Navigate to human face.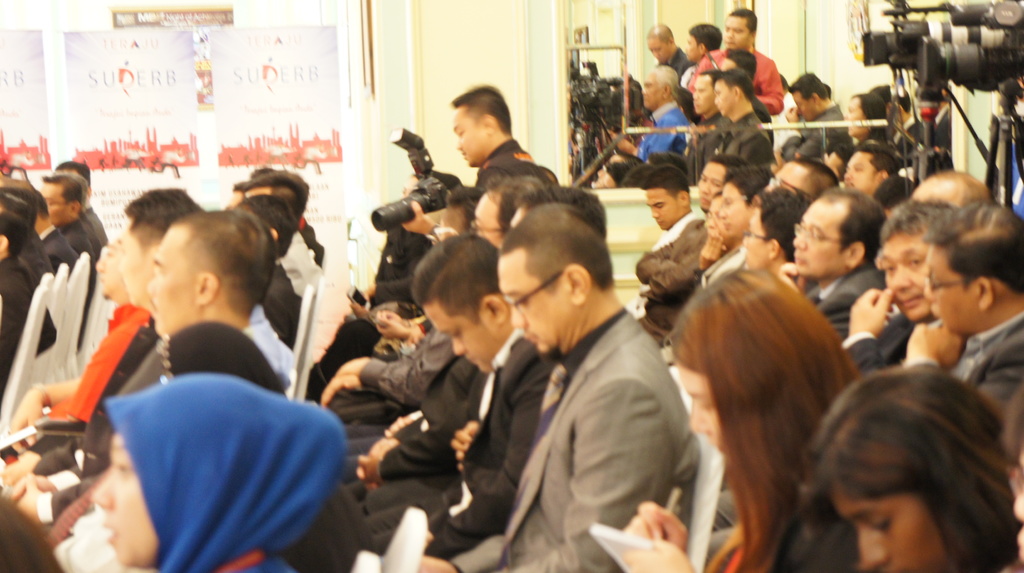
Navigation target: [x1=721, y1=18, x2=751, y2=50].
